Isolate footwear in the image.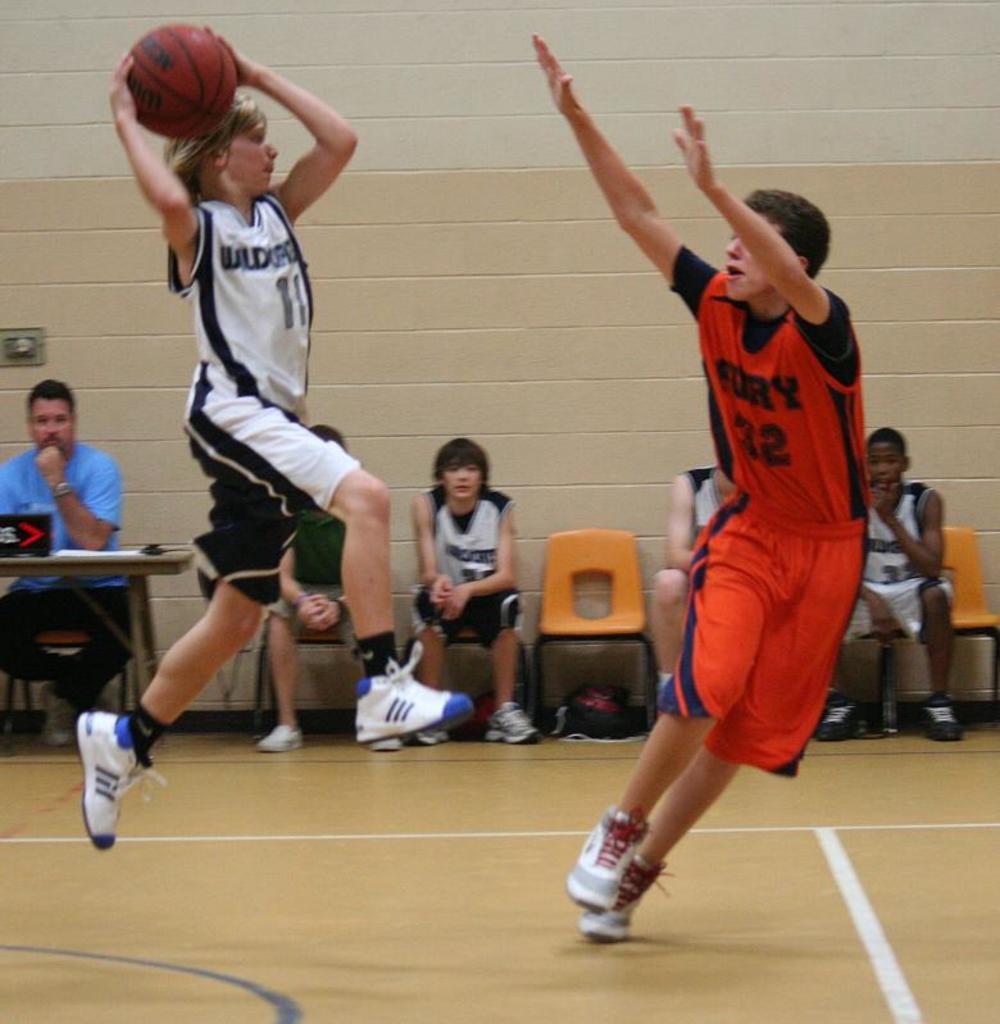
Isolated region: {"x1": 923, "y1": 691, "x2": 964, "y2": 742}.
